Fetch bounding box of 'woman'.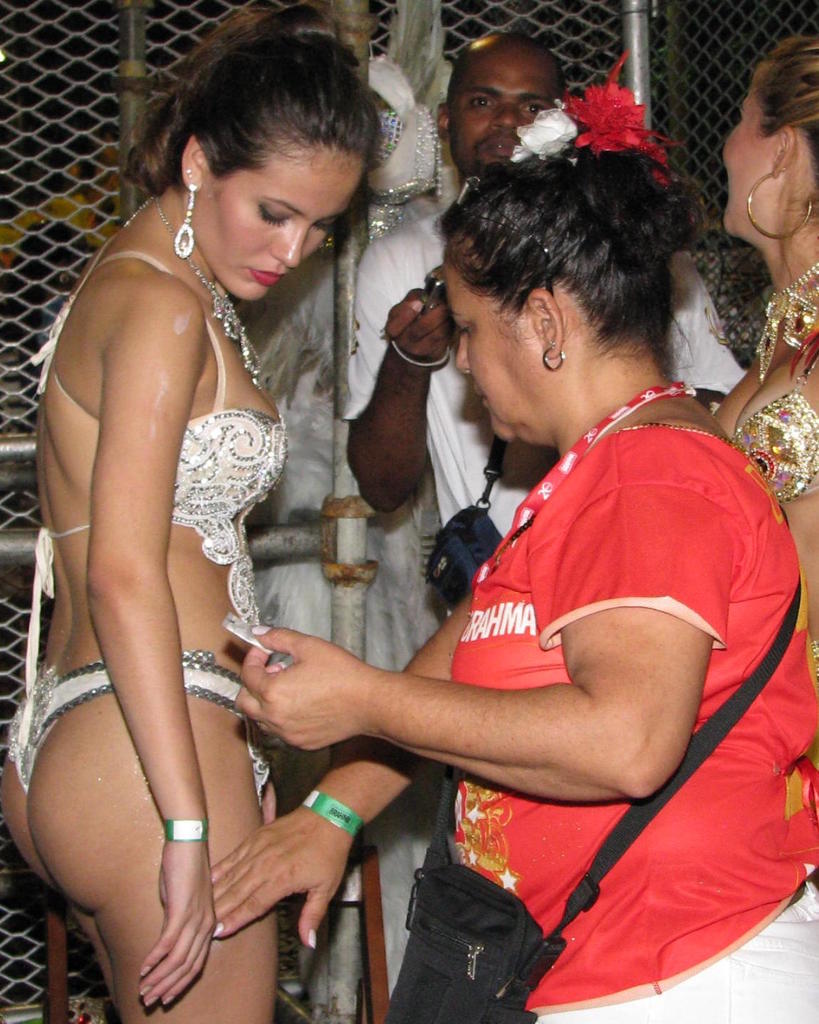
Bbox: pyautogui.locateOnScreen(696, 34, 818, 683).
